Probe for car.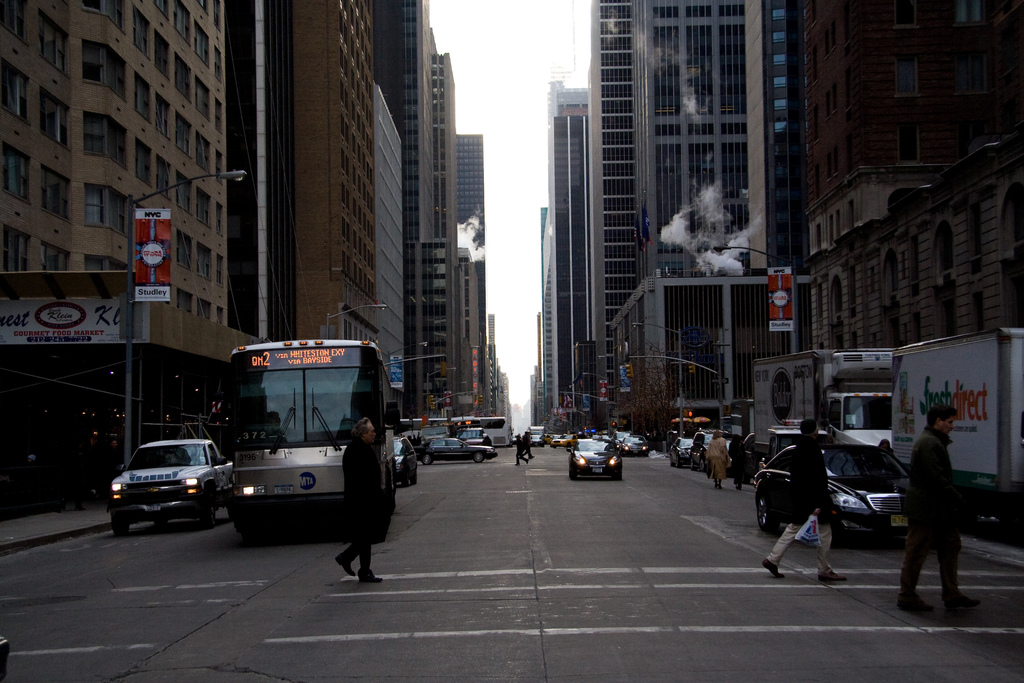
Probe result: region(675, 436, 692, 469).
